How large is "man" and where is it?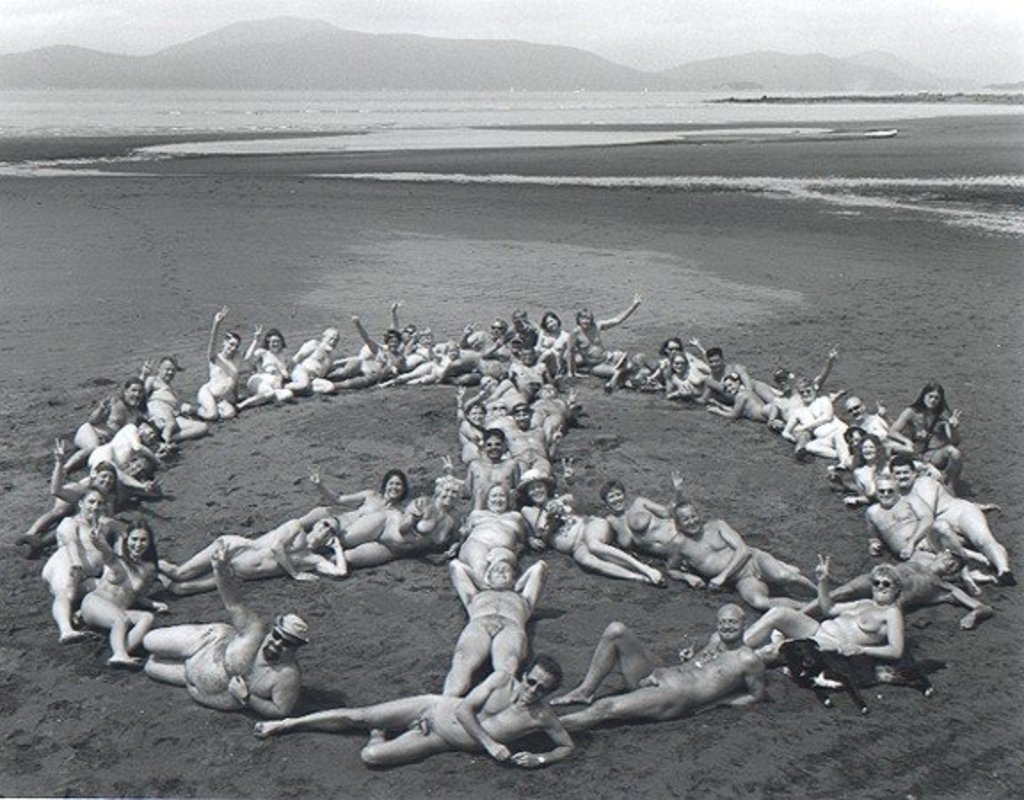
Bounding box: 798/546/994/617.
